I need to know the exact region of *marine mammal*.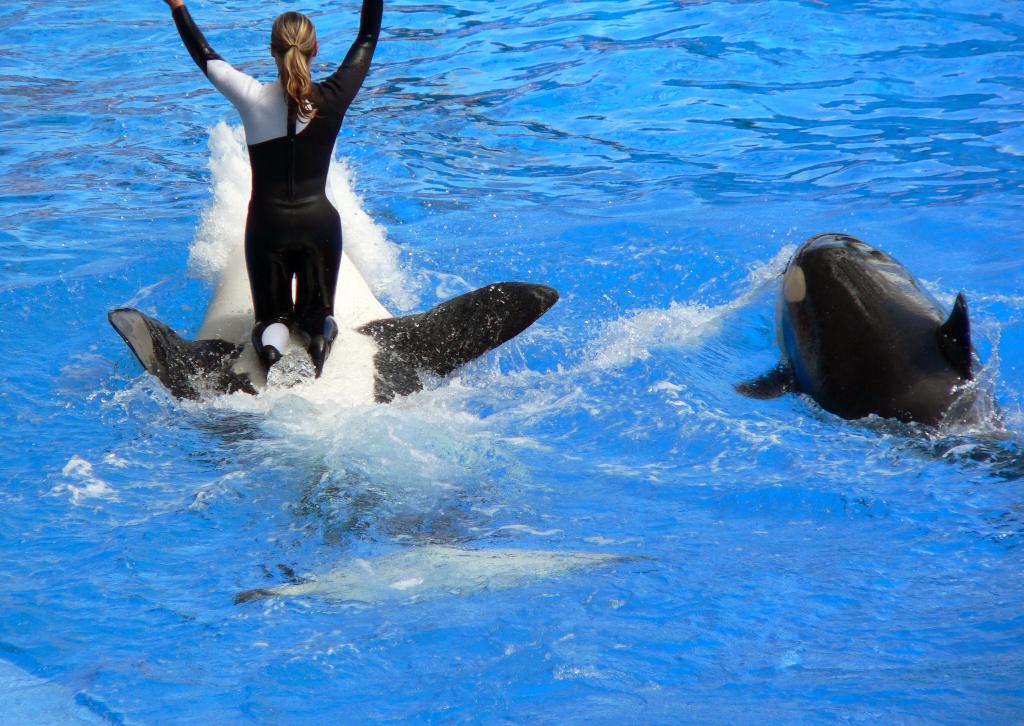
Region: 99,182,561,418.
